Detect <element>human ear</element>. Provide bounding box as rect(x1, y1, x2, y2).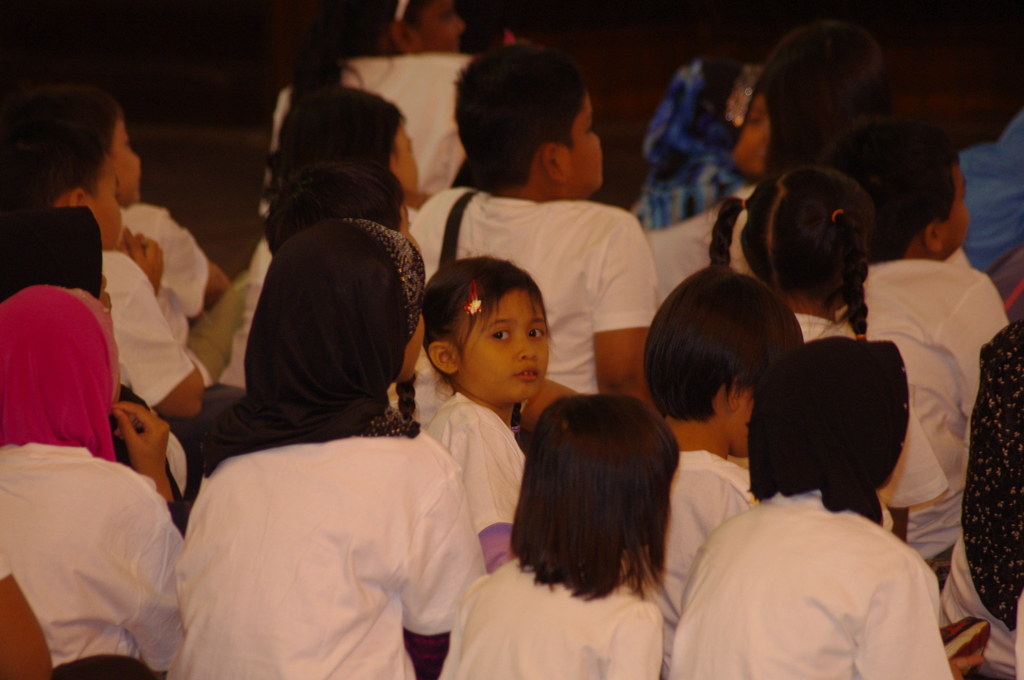
rect(730, 374, 743, 410).
